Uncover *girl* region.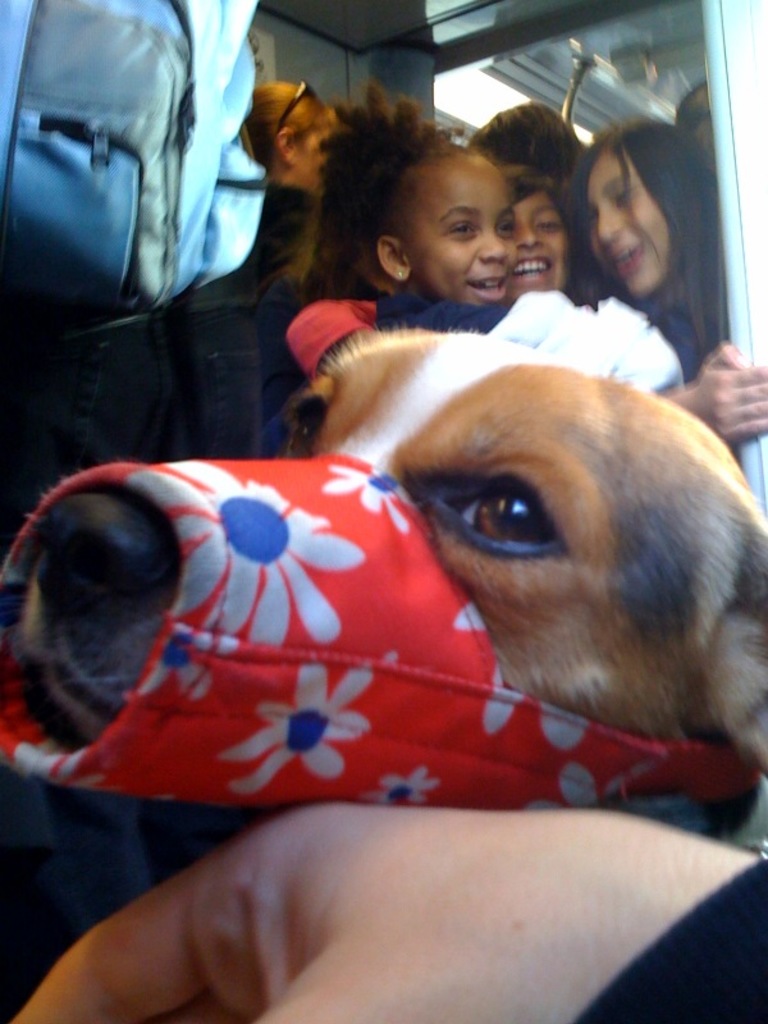
Uncovered: [left=230, top=77, right=340, bottom=287].
